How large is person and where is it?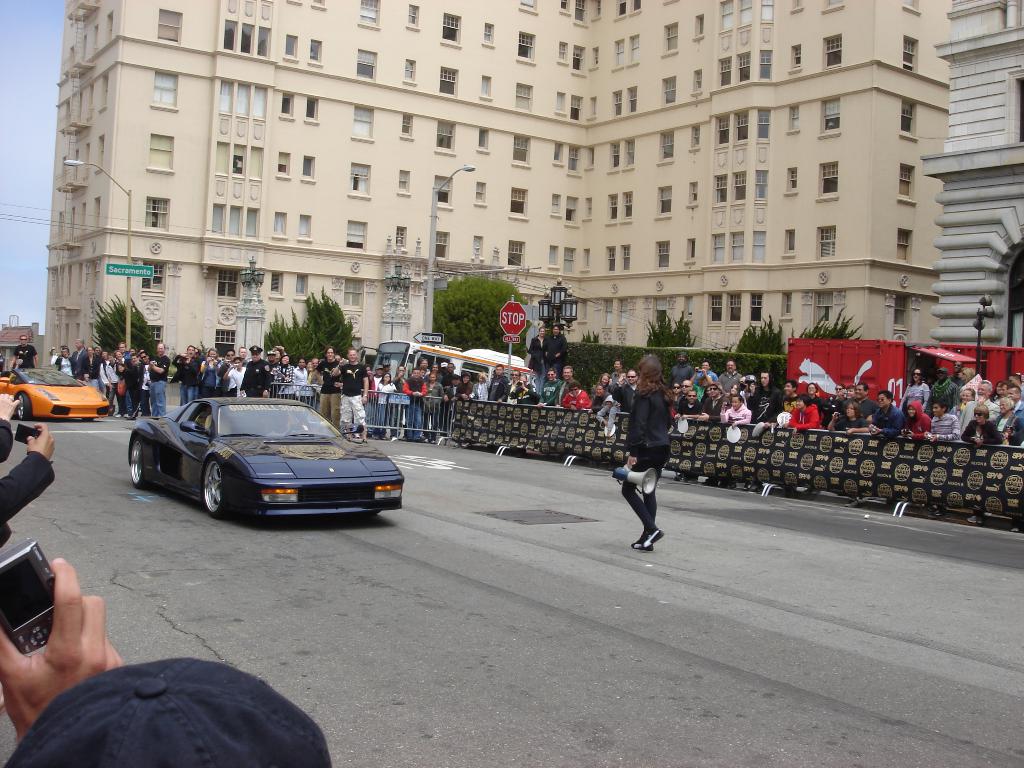
Bounding box: left=755, top=372, right=794, bottom=422.
